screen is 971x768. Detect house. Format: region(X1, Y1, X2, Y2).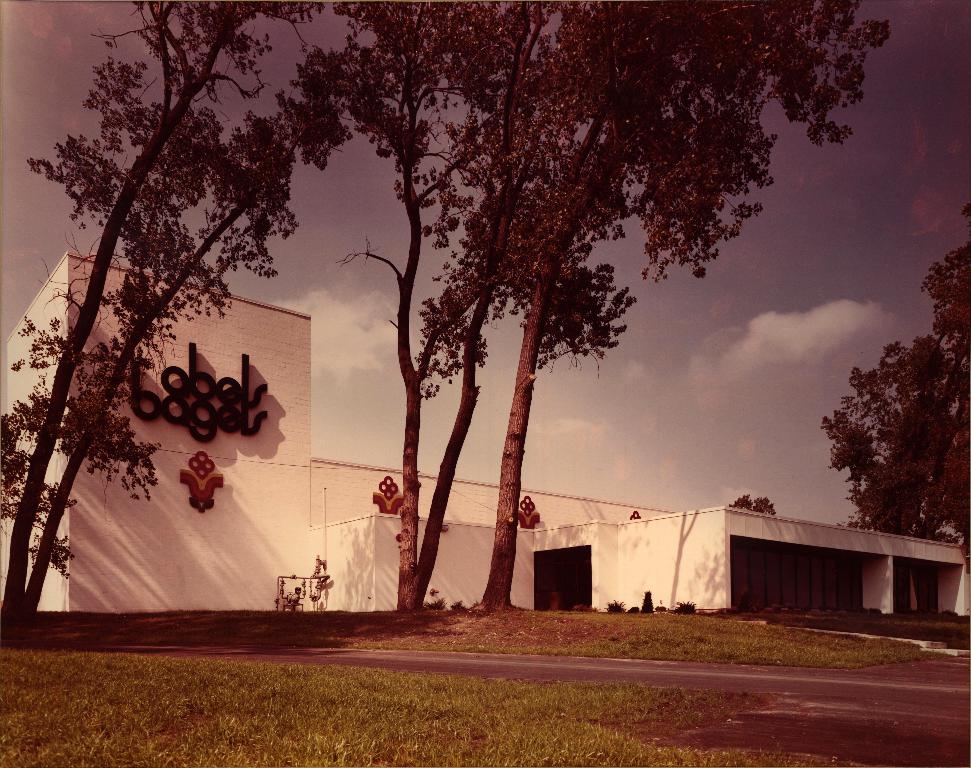
region(46, 72, 840, 607).
